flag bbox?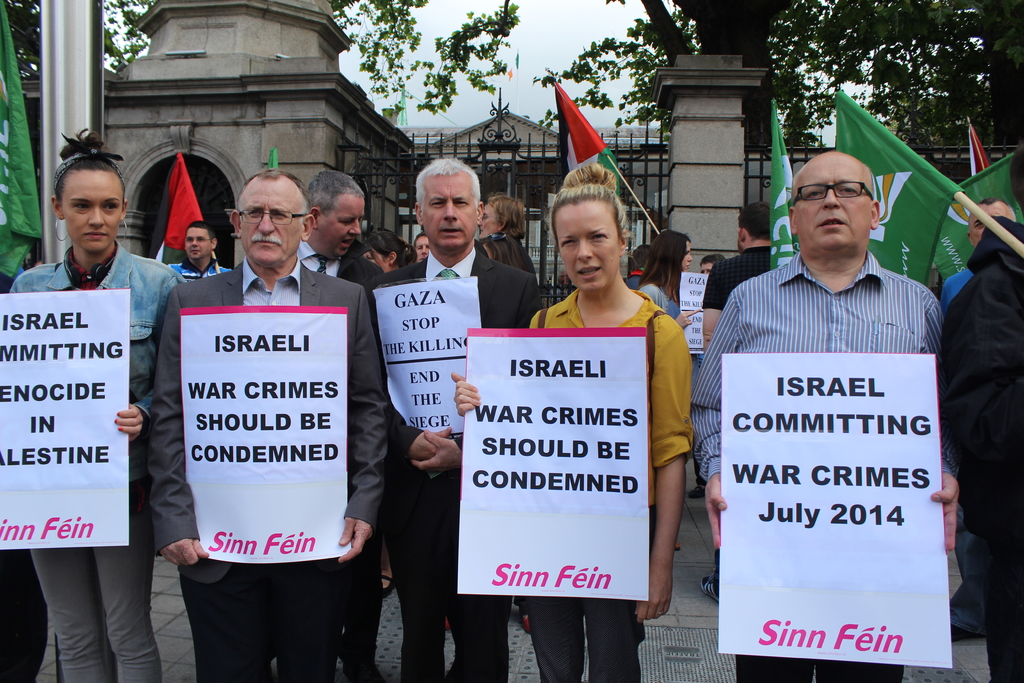
bbox(554, 79, 626, 189)
